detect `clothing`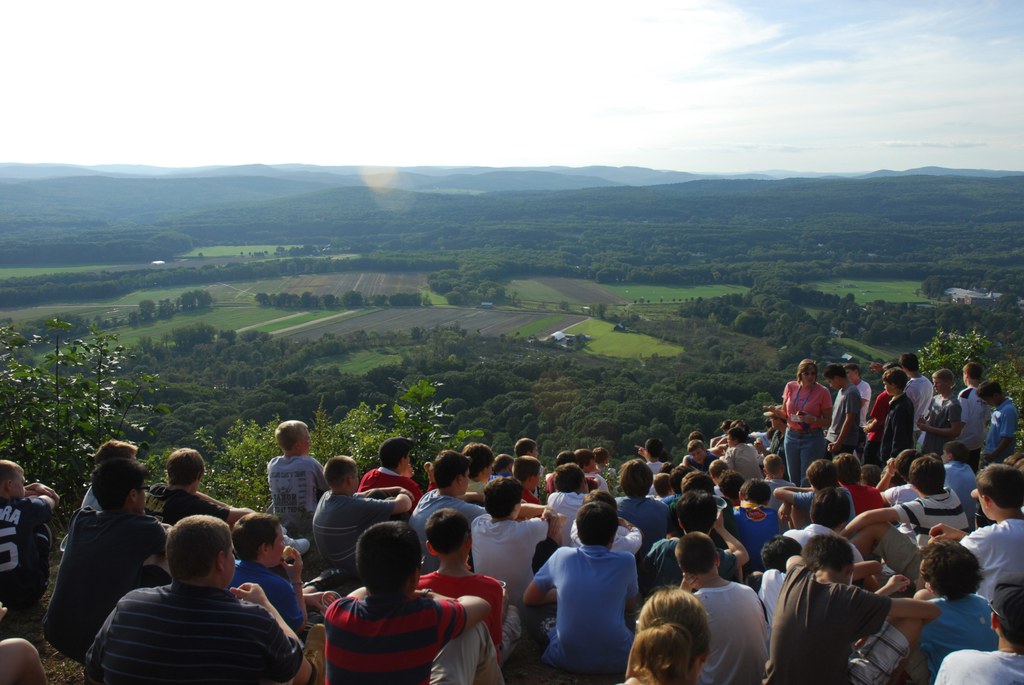
x1=786 y1=486 x2=860 y2=519
